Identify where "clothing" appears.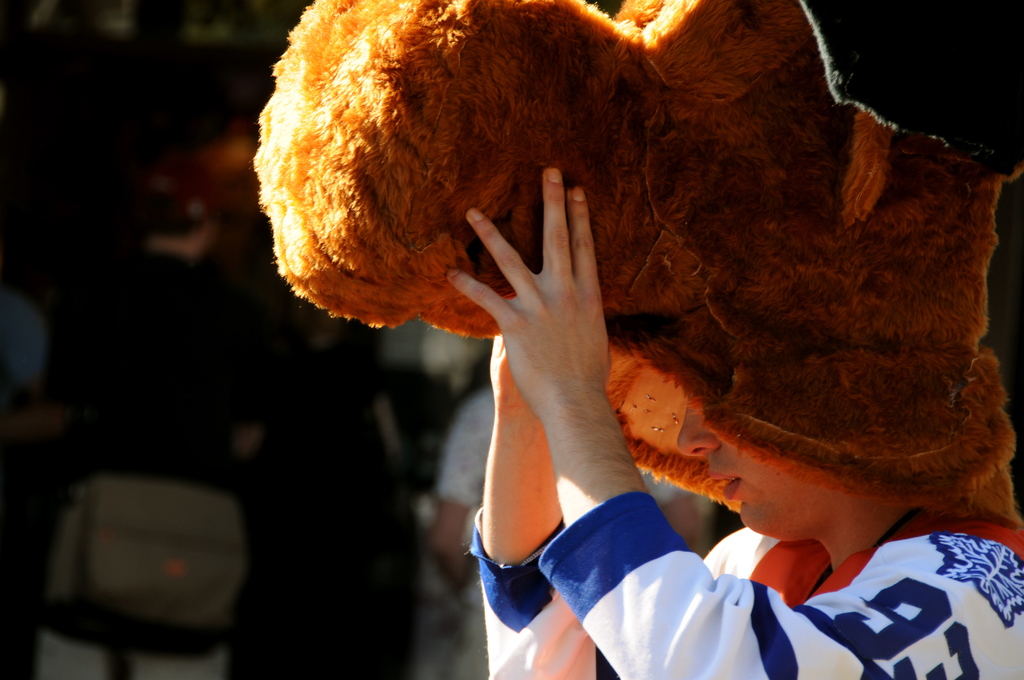
Appears at bbox=(429, 385, 493, 505).
